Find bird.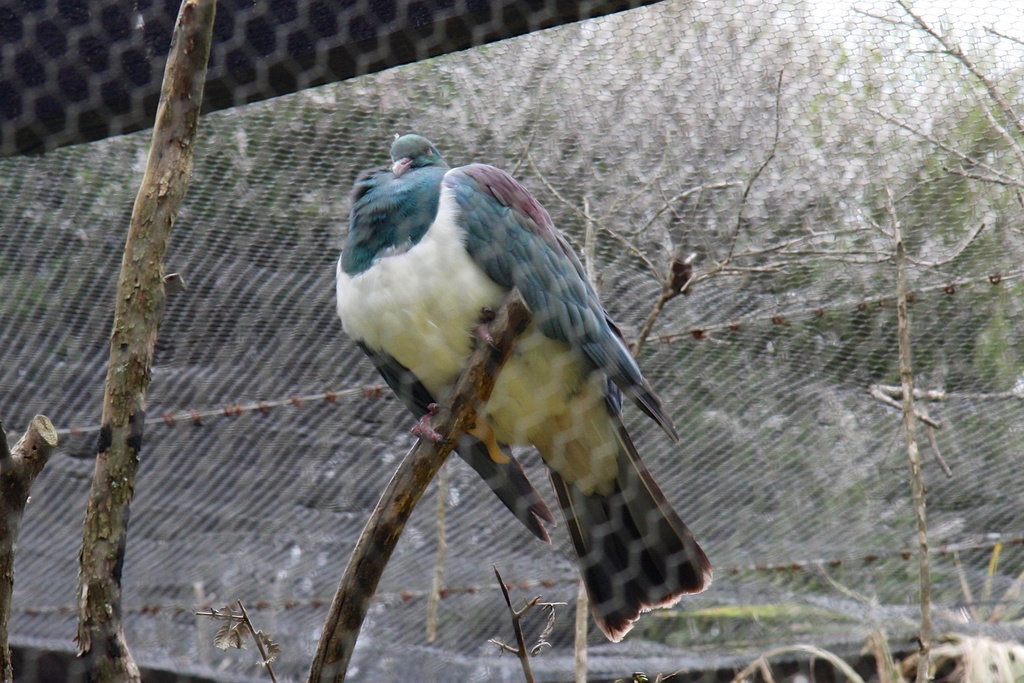
237/139/701/639.
